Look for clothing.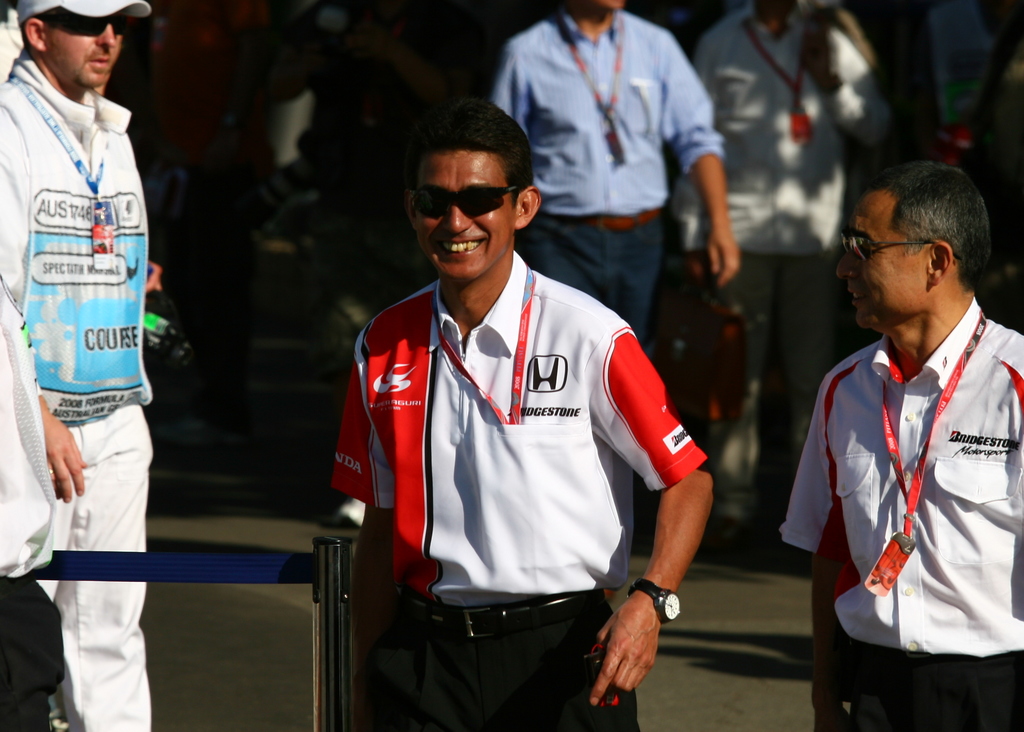
Found: pyautogui.locateOnScreen(358, 216, 696, 675).
